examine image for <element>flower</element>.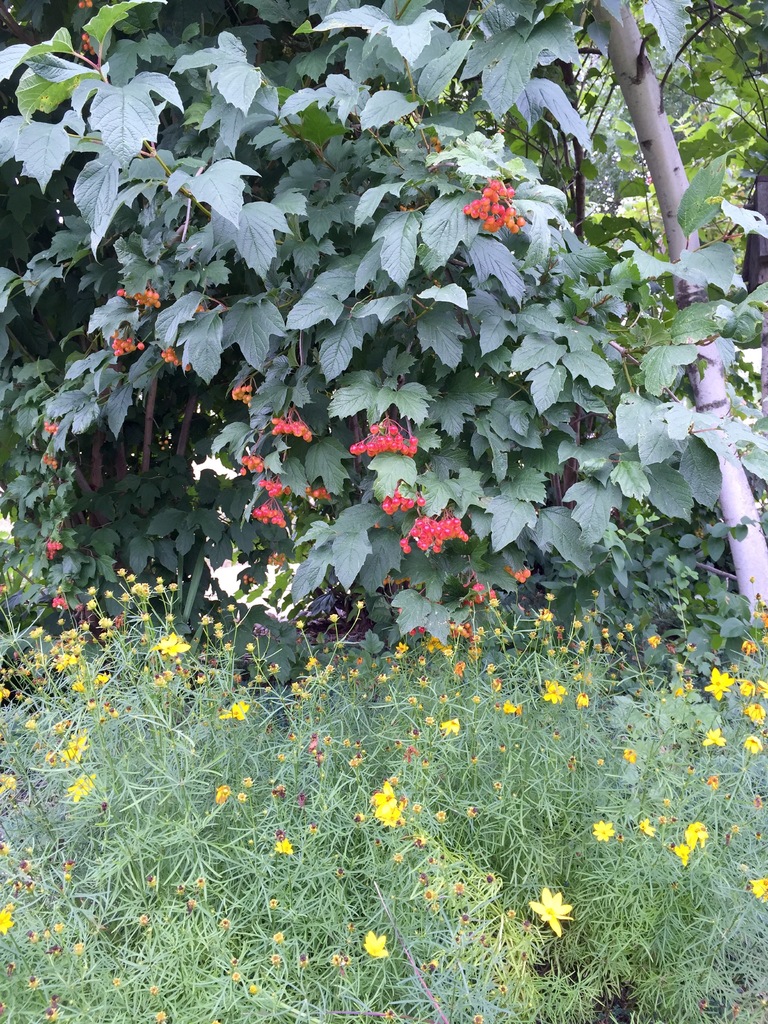
Examination result: Rect(703, 669, 733, 708).
